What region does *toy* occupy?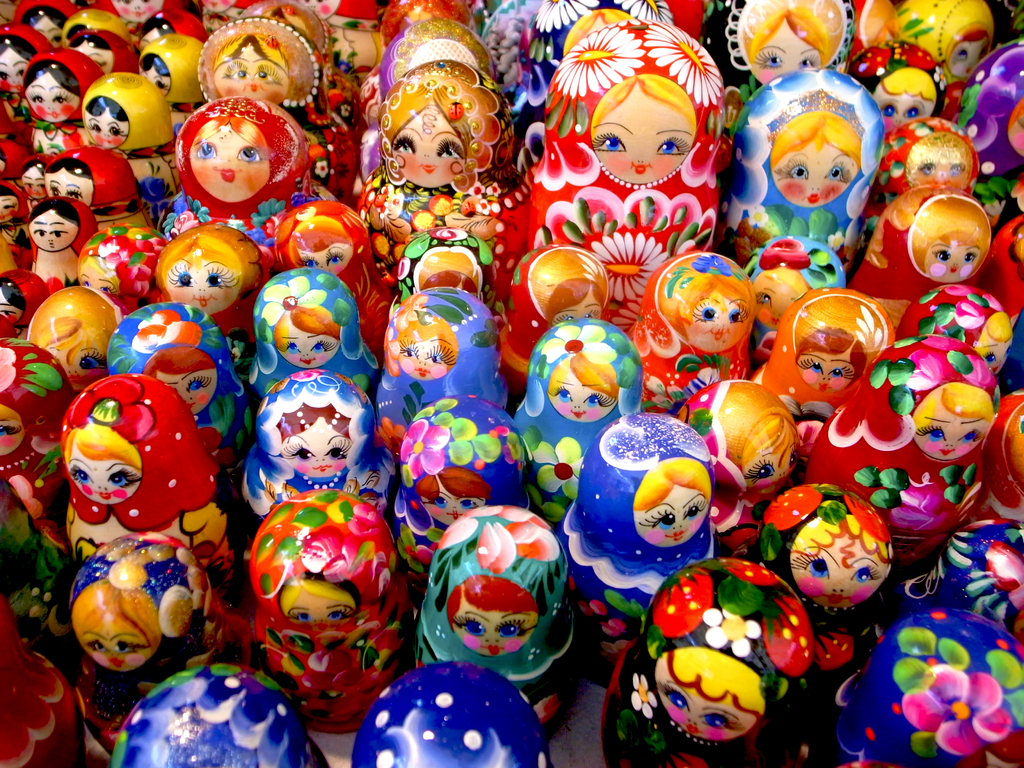
BBox(712, 68, 892, 261).
